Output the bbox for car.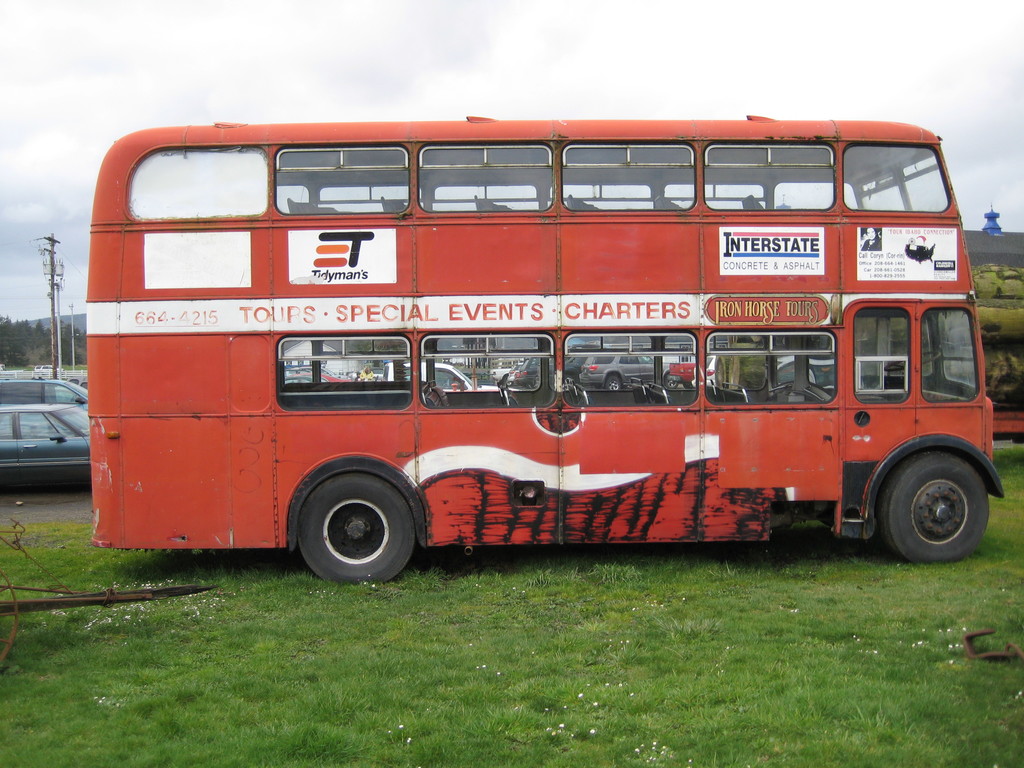
x1=36 y1=363 x2=60 y2=372.
